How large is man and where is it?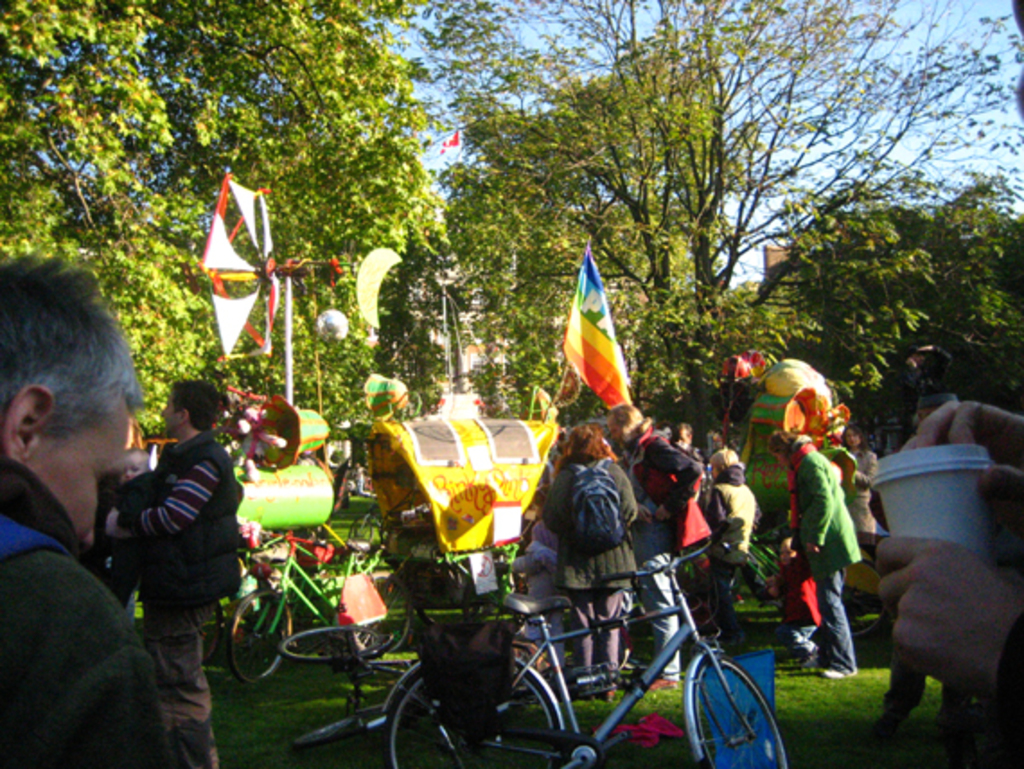
Bounding box: bbox(598, 399, 699, 681).
